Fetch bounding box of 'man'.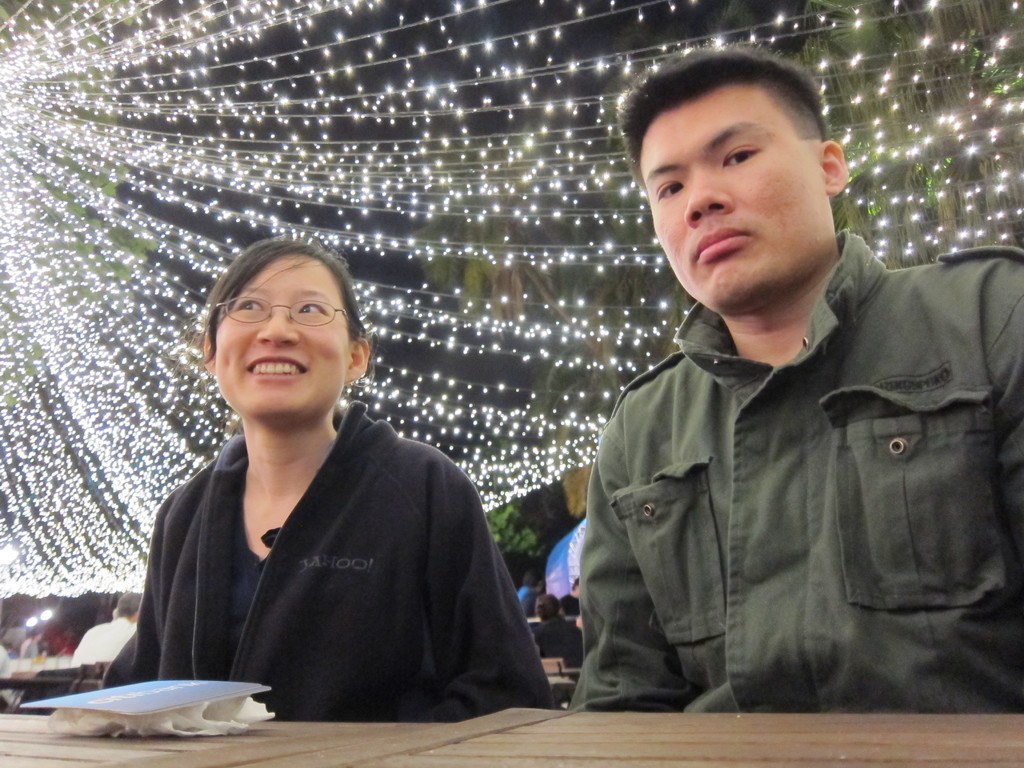
Bbox: region(531, 64, 1023, 726).
